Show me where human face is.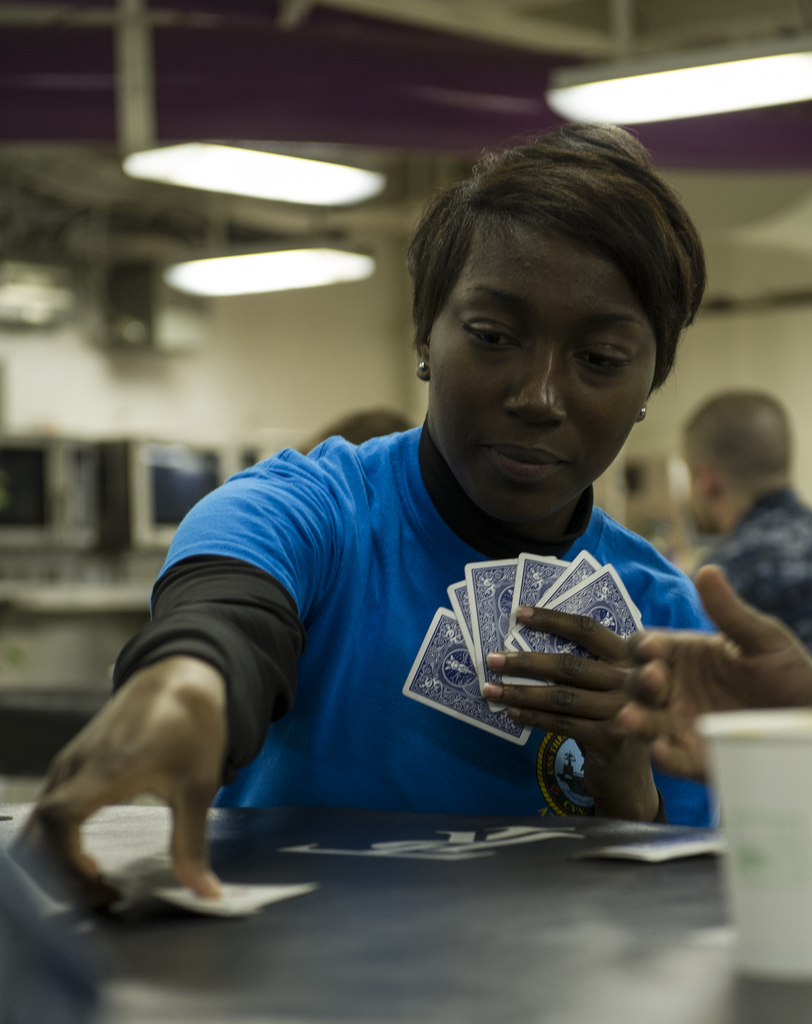
human face is at <region>421, 223, 654, 521</region>.
